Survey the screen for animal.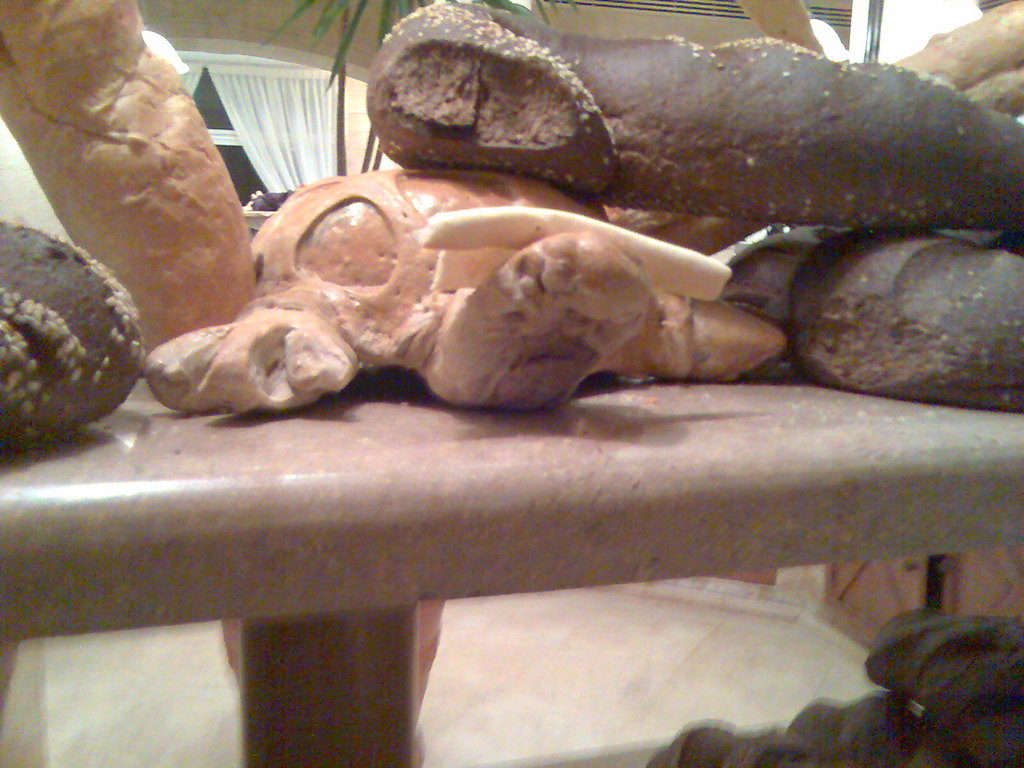
Survey found: bbox(143, 166, 795, 416).
